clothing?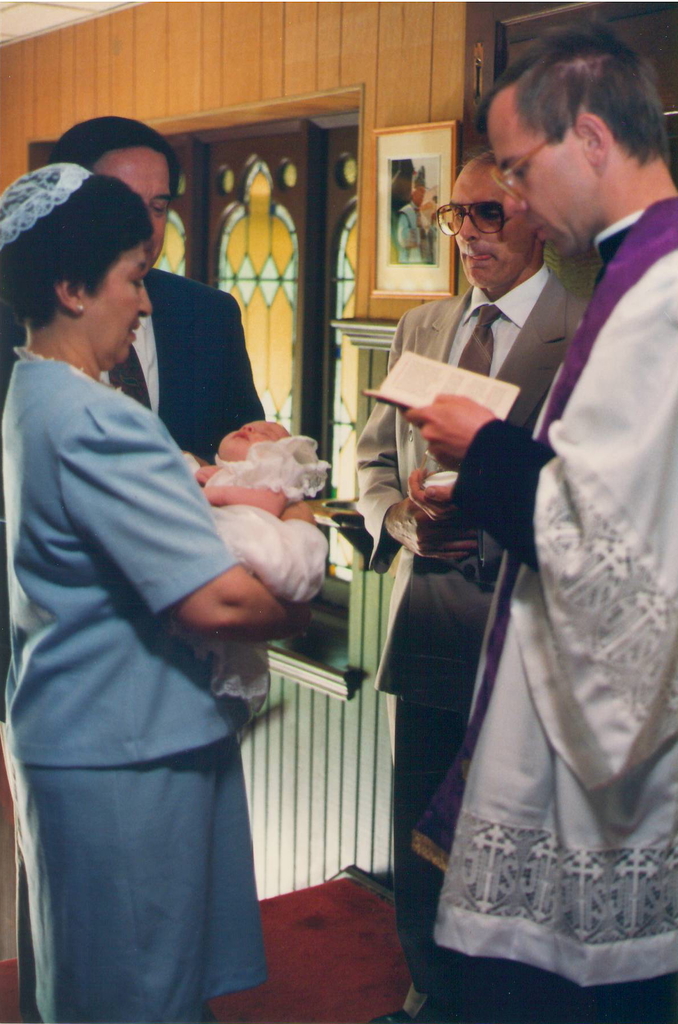
region(351, 267, 585, 1023)
